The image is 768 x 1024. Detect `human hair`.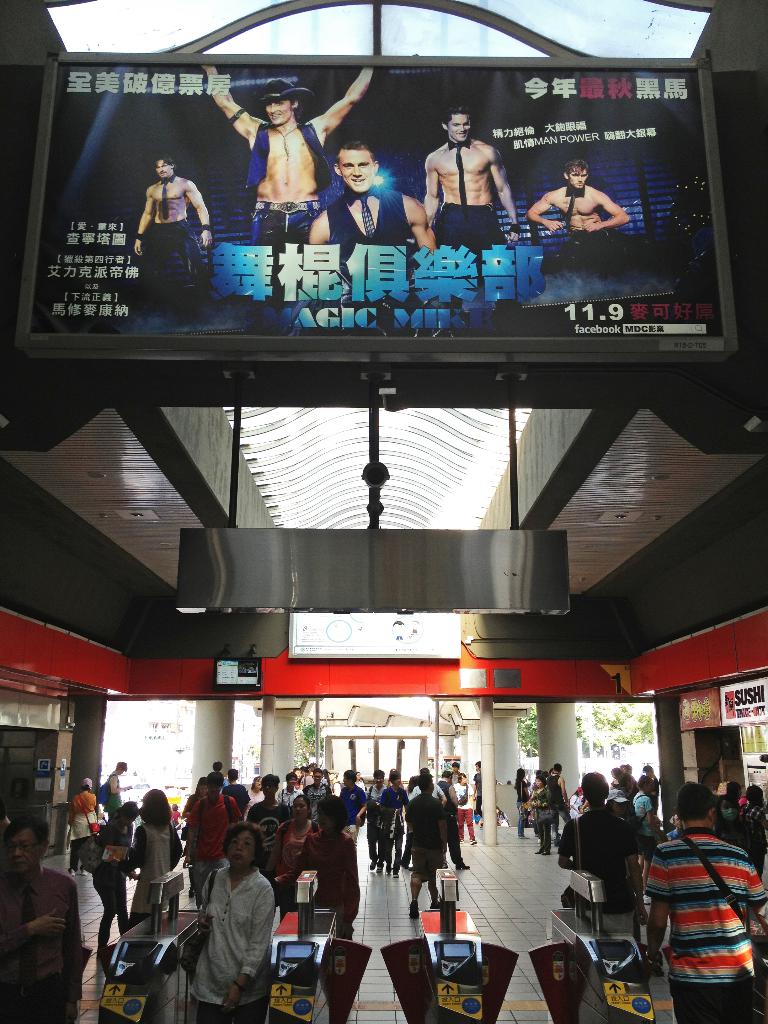
Detection: {"left": 473, "top": 810, "right": 480, "bottom": 815}.
